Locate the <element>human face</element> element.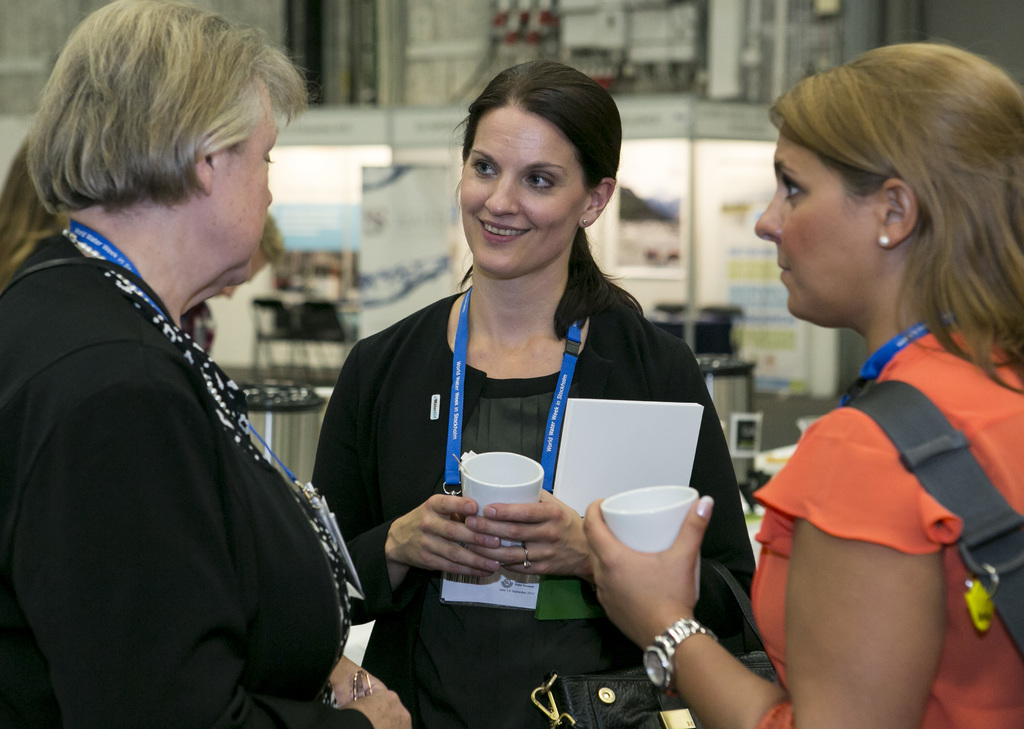
Element bbox: select_region(215, 96, 276, 264).
